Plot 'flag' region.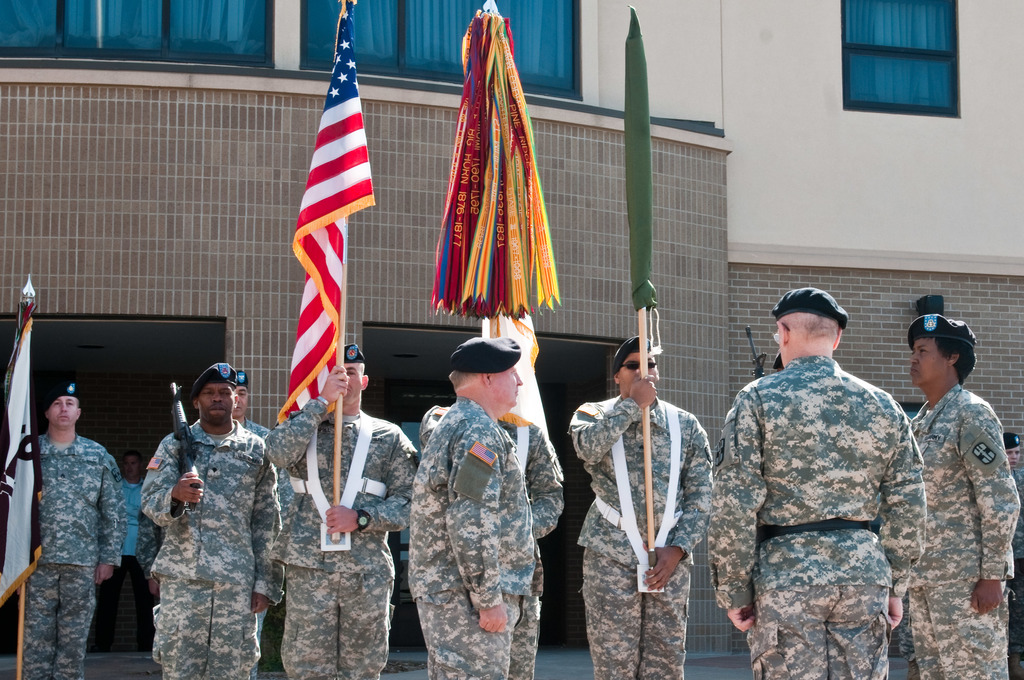
Plotted at box=[0, 295, 47, 606].
